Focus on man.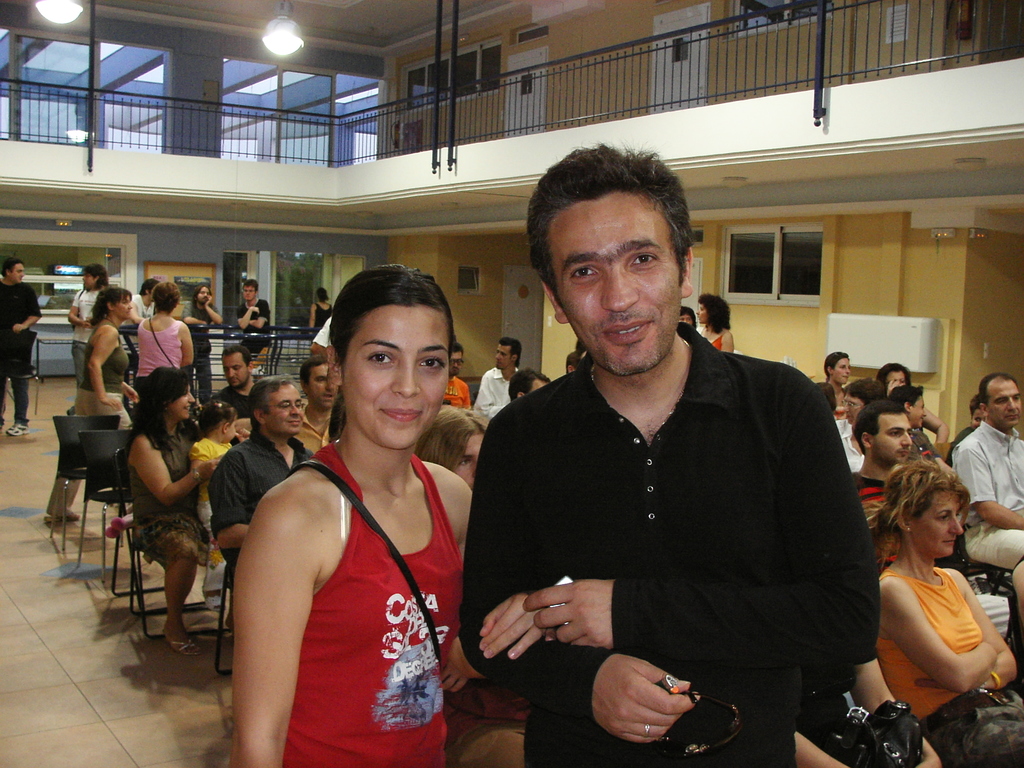
Focused at x1=951 y1=371 x2=1023 y2=628.
